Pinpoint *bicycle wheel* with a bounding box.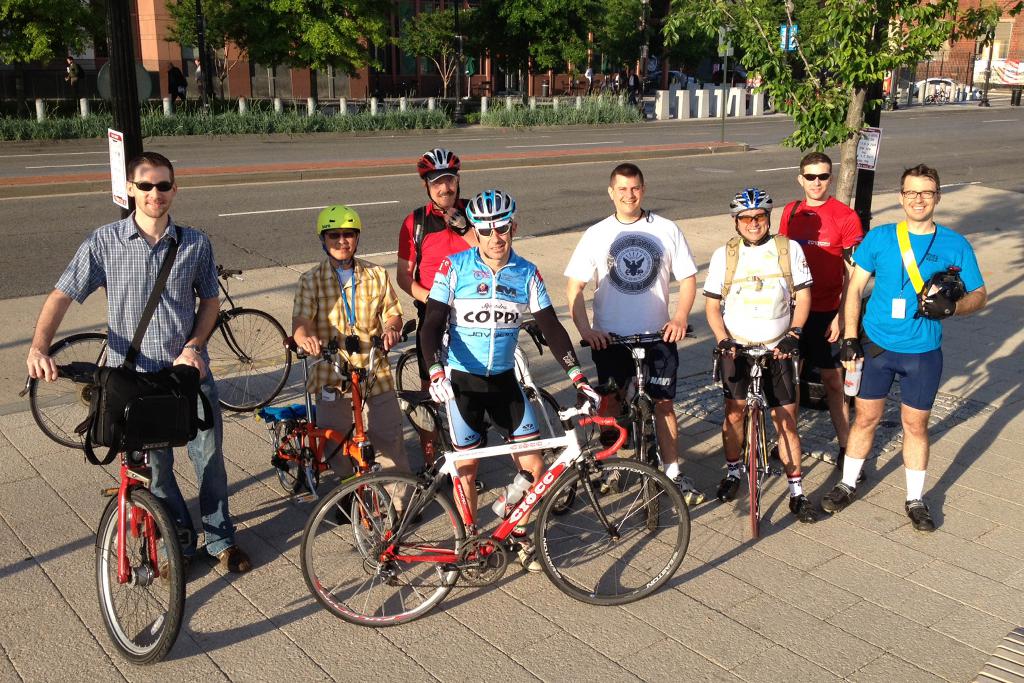
crop(749, 405, 767, 538).
